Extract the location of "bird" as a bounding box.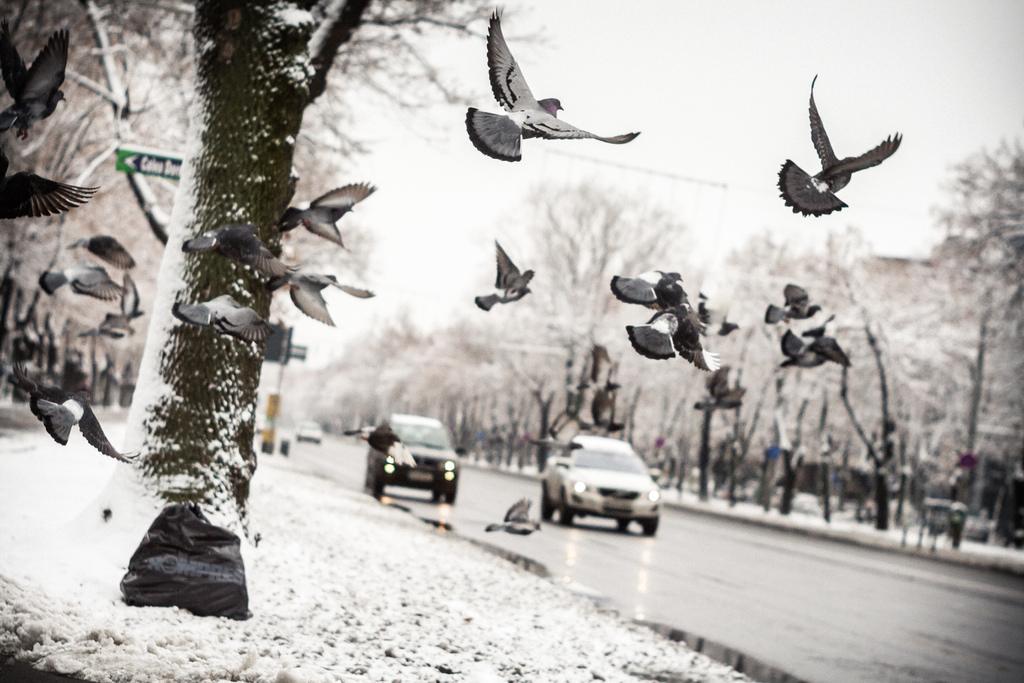
Rect(269, 271, 378, 324).
